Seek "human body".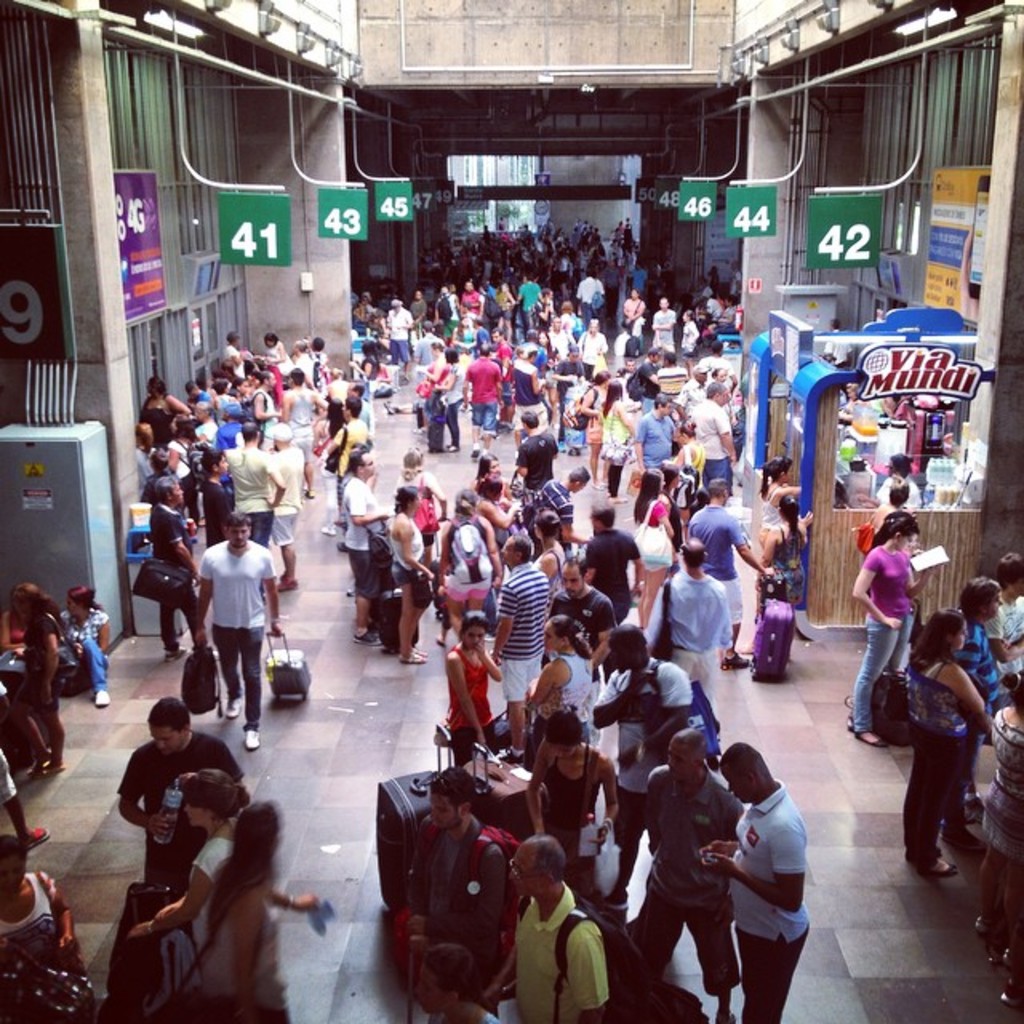
box=[587, 630, 710, 758].
